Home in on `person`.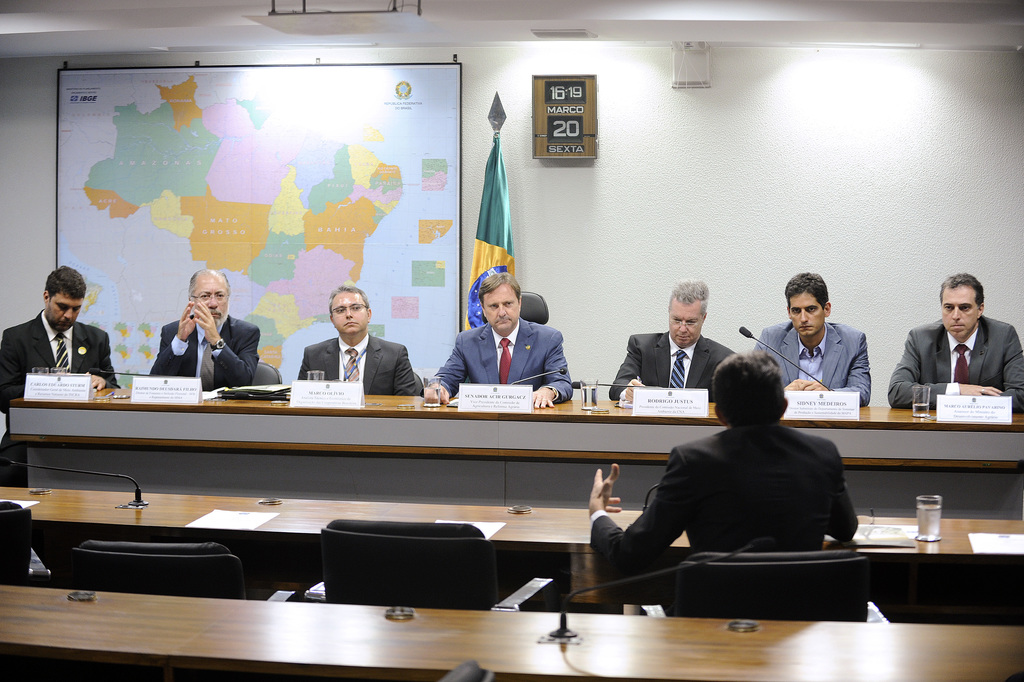
Homed in at 605/274/738/403.
